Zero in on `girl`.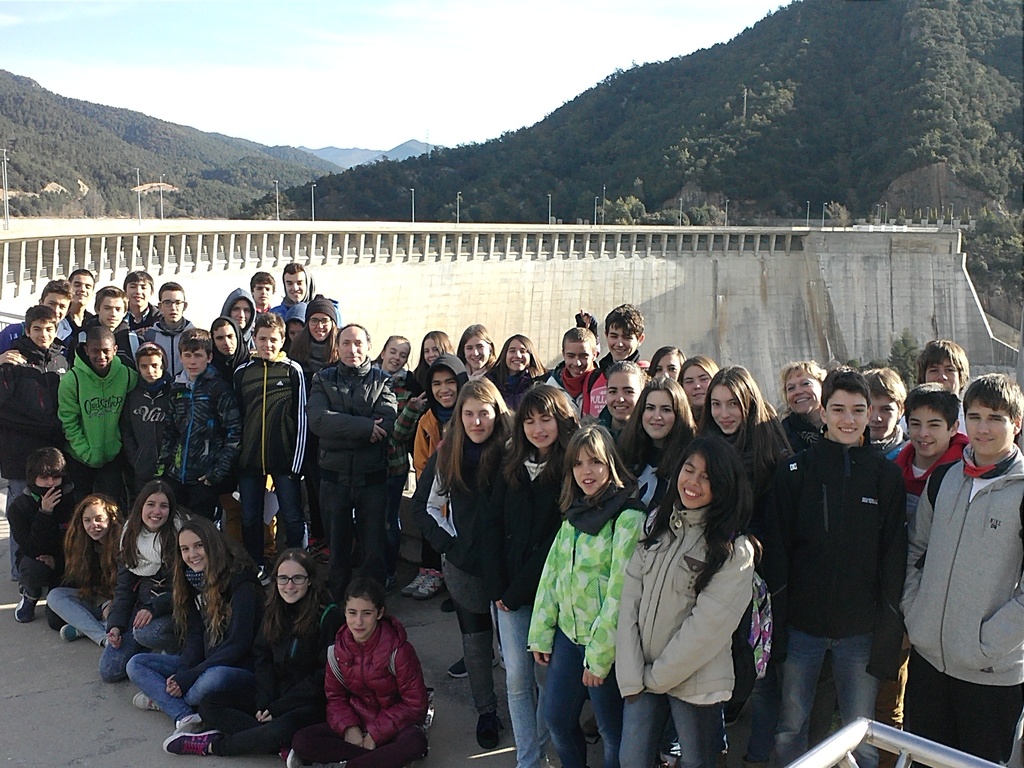
Zeroed in: <region>614, 438, 772, 764</region>.
